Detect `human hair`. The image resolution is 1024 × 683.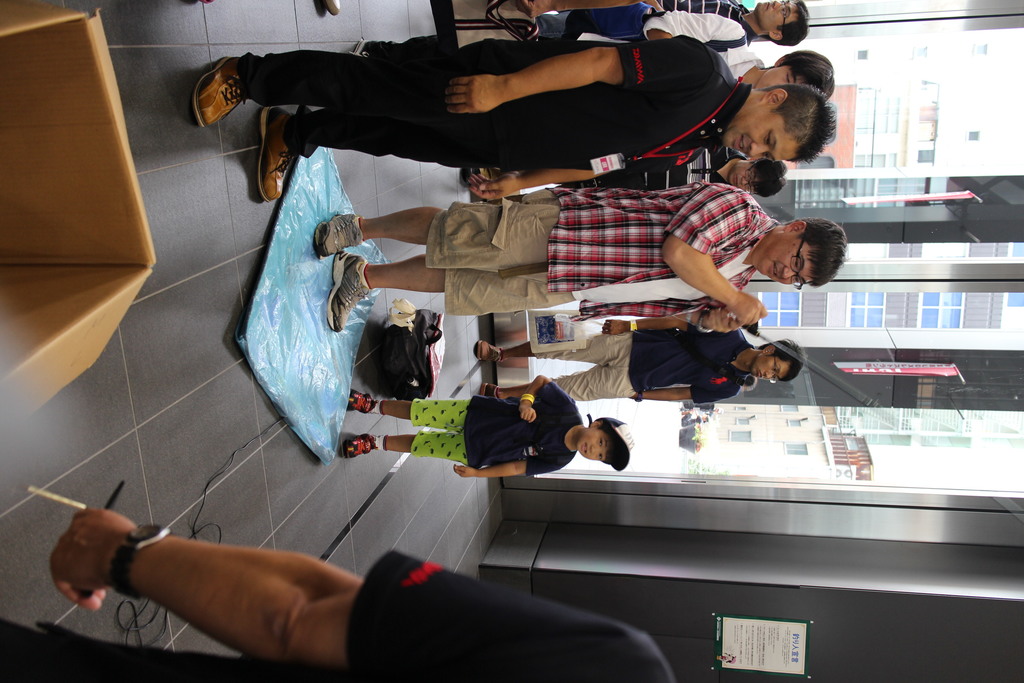
<box>754,336,805,384</box>.
